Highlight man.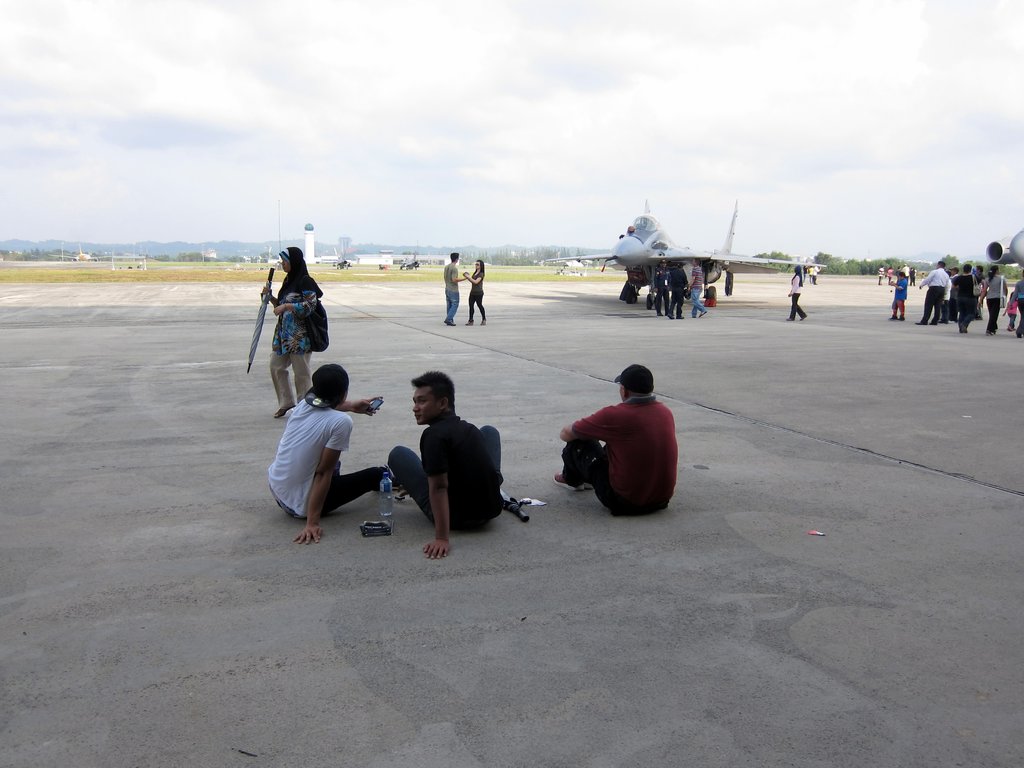
Highlighted region: (x1=890, y1=271, x2=909, y2=321).
